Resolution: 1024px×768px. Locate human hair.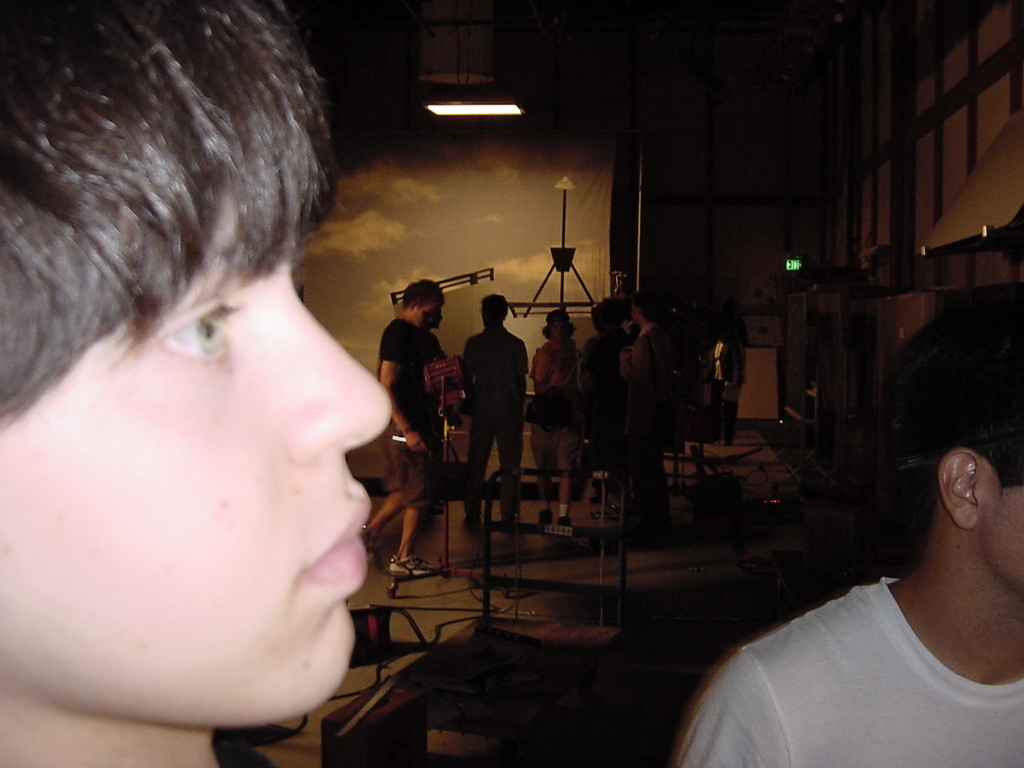
(left=894, top=297, right=1023, bottom=489).
